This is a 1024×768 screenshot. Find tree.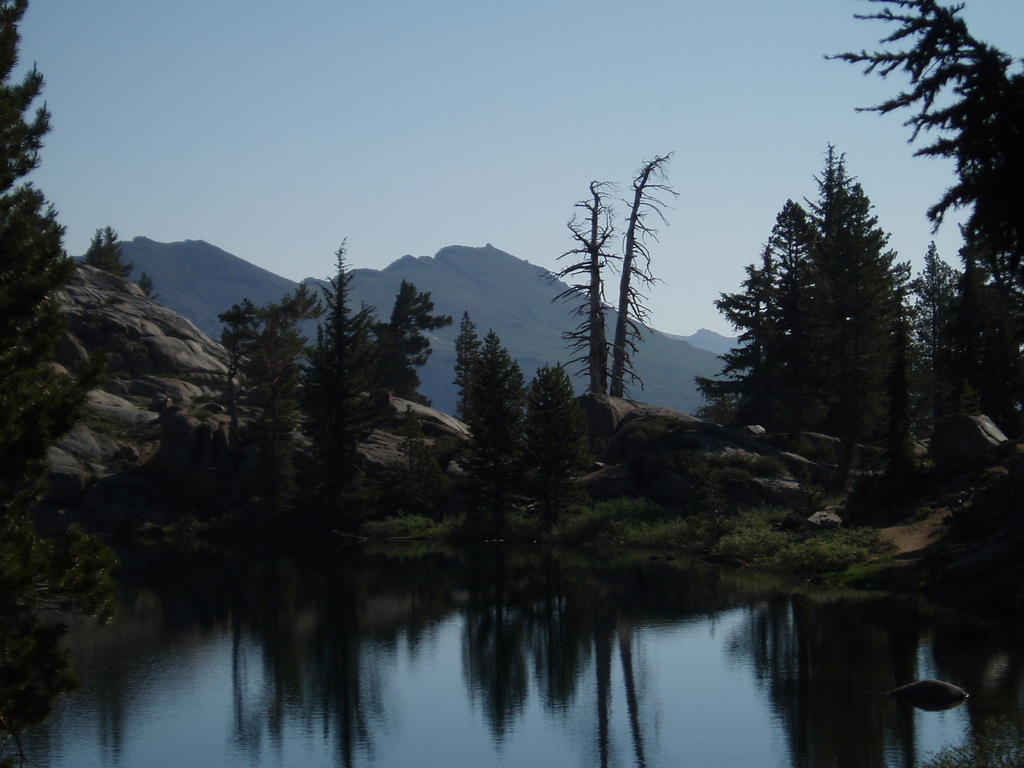
Bounding box: rect(0, 22, 132, 630).
